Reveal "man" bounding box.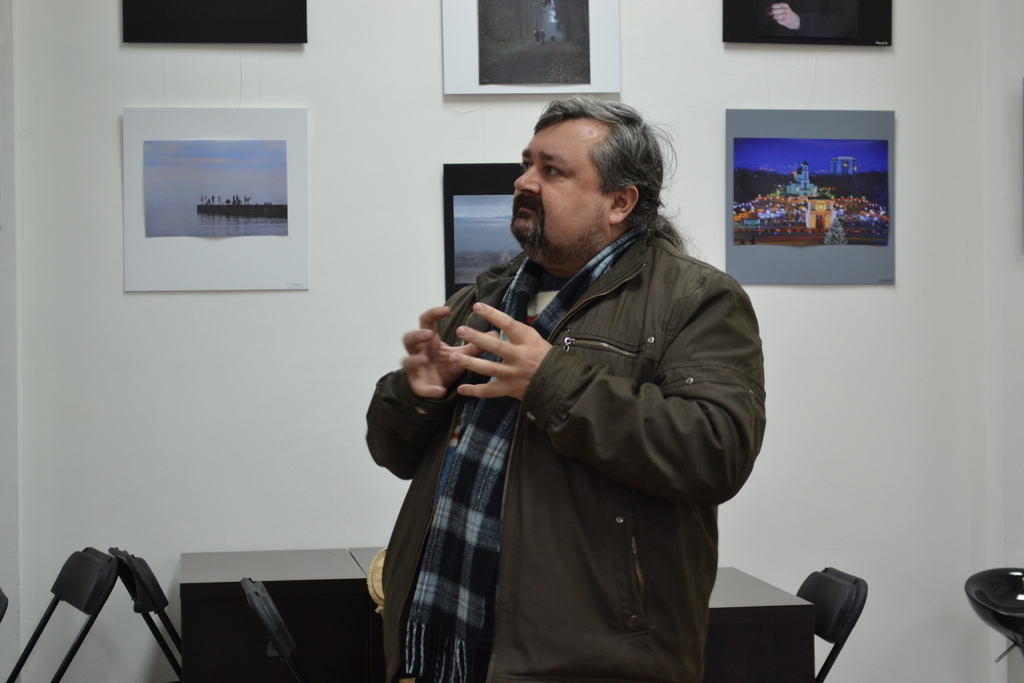
Revealed: (356, 75, 781, 681).
